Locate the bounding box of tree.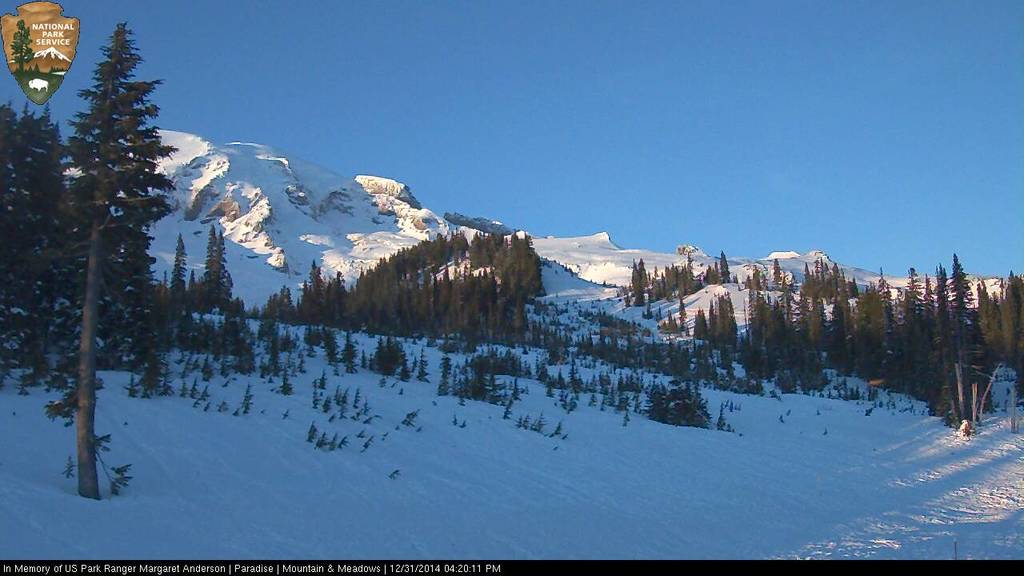
Bounding box: bbox=[299, 263, 352, 326].
